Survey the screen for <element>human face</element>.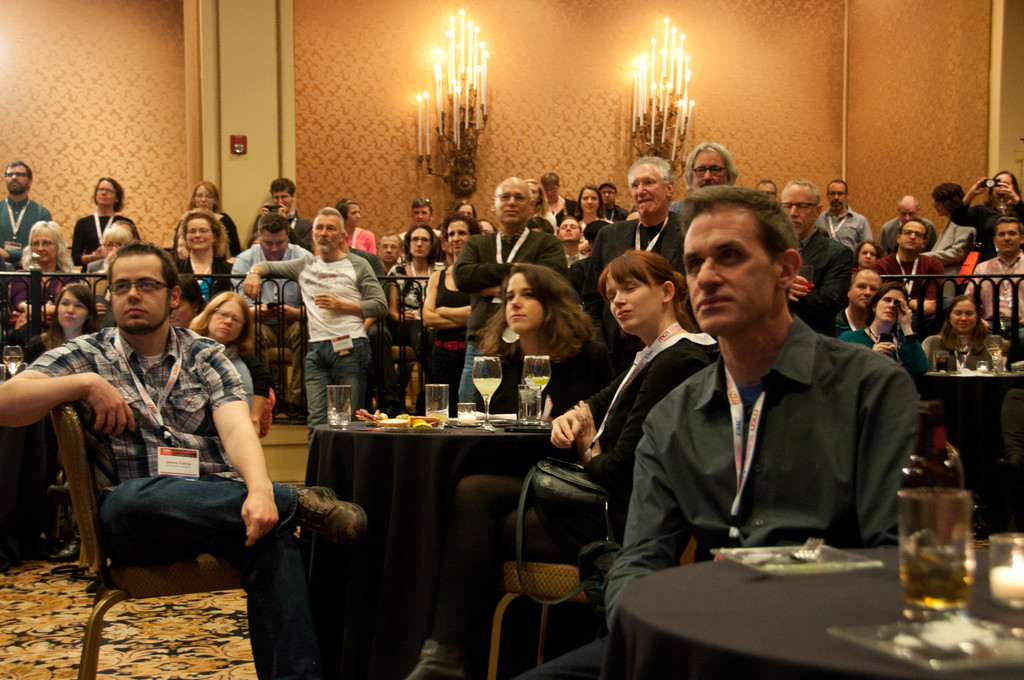
Survey found: <region>33, 227, 62, 270</region>.
